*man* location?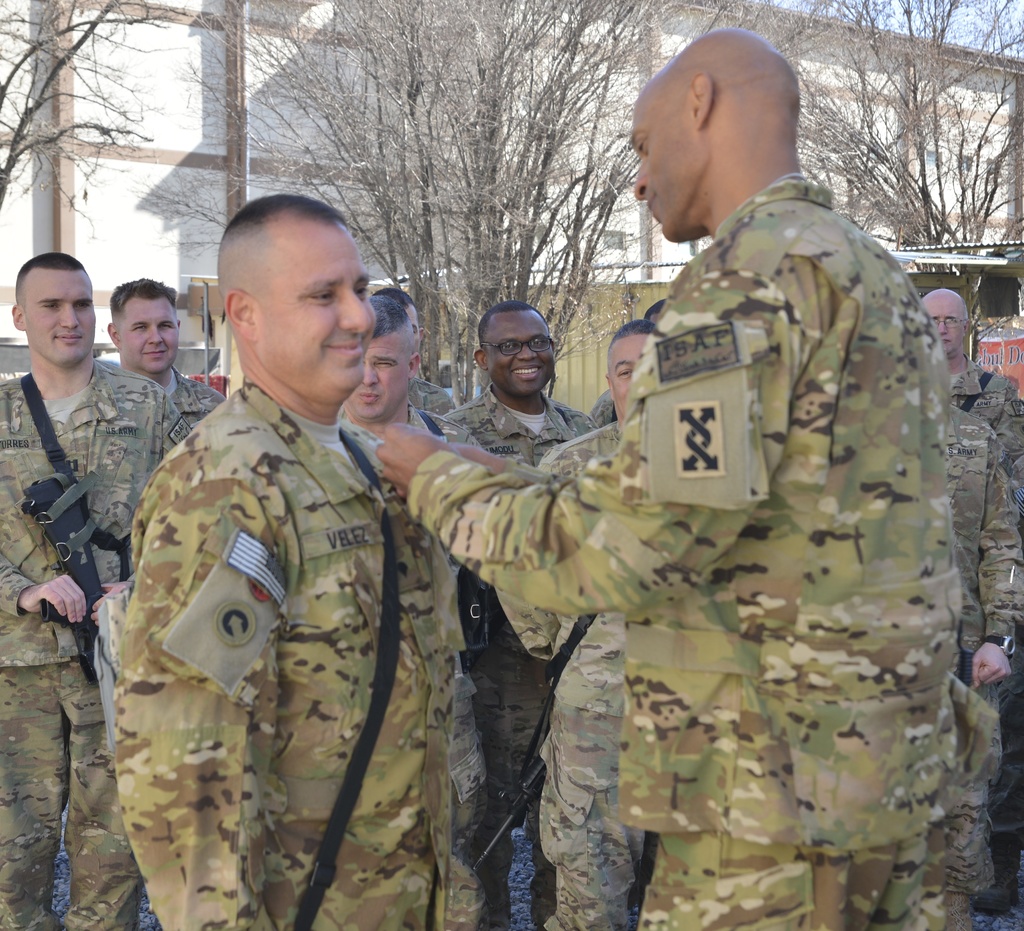
detection(102, 276, 228, 427)
